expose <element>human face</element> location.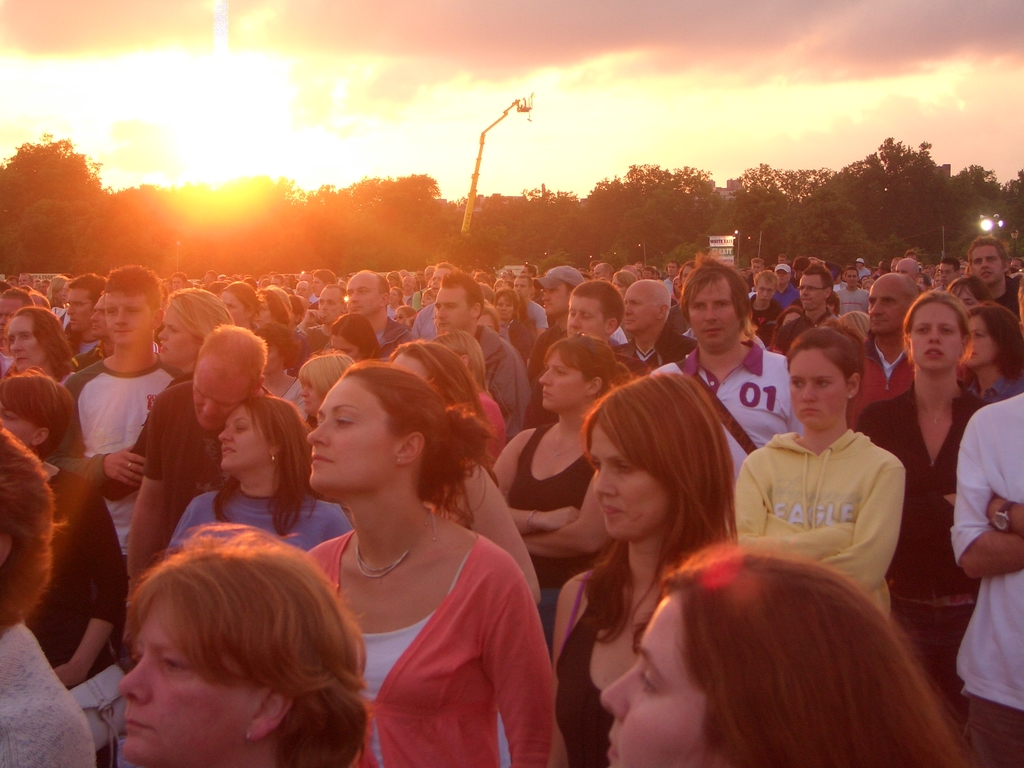
Exposed at {"left": 388, "top": 287, "right": 398, "bottom": 303}.
